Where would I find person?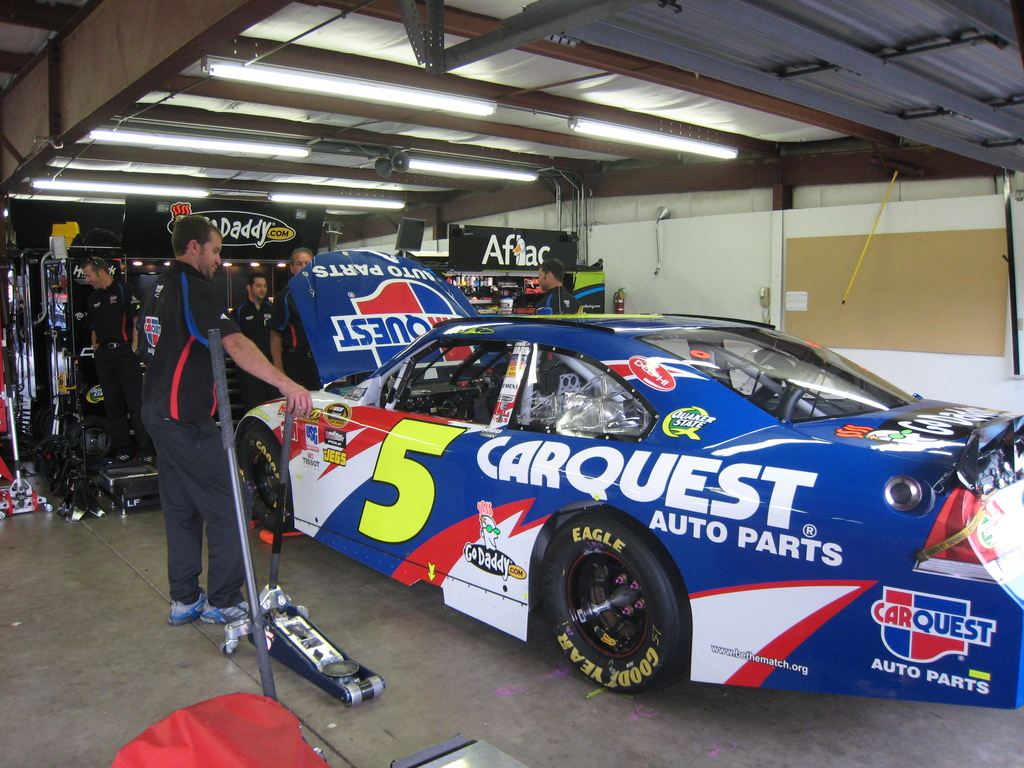
At (80, 254, 152, 463).
